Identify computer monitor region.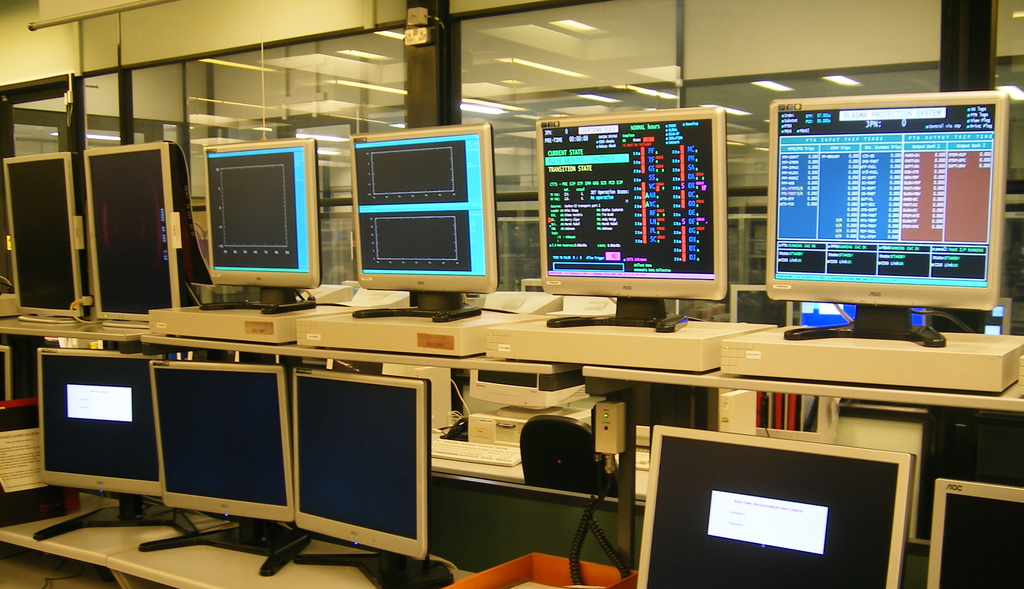
Region: (x1=150, y1=361, x2=300, y2=520).
